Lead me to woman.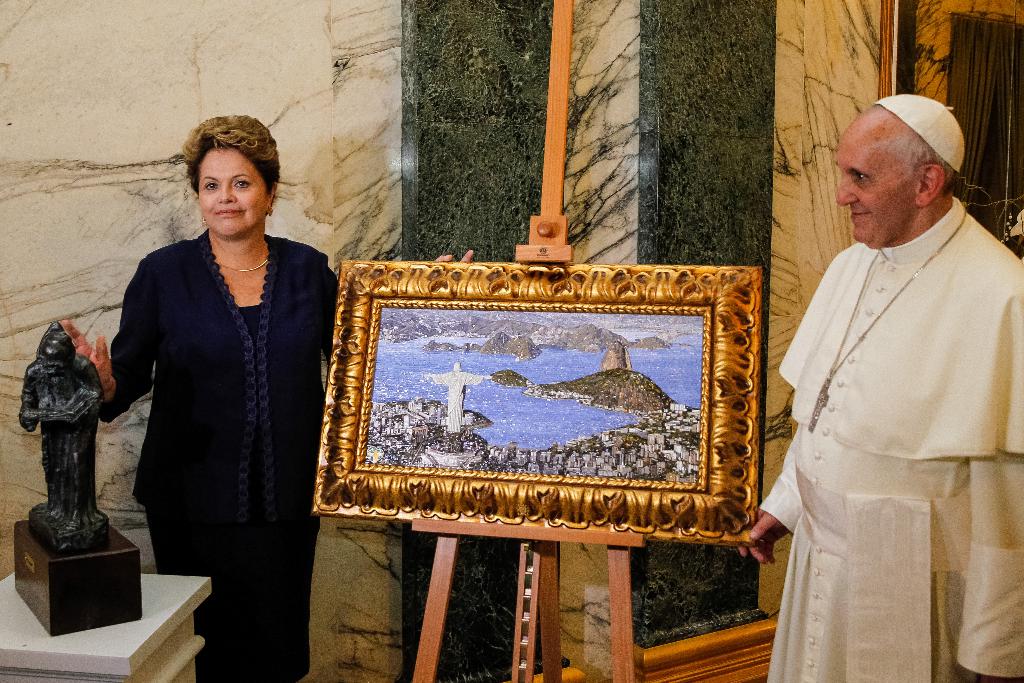
Lead to 89/124/328/632.
